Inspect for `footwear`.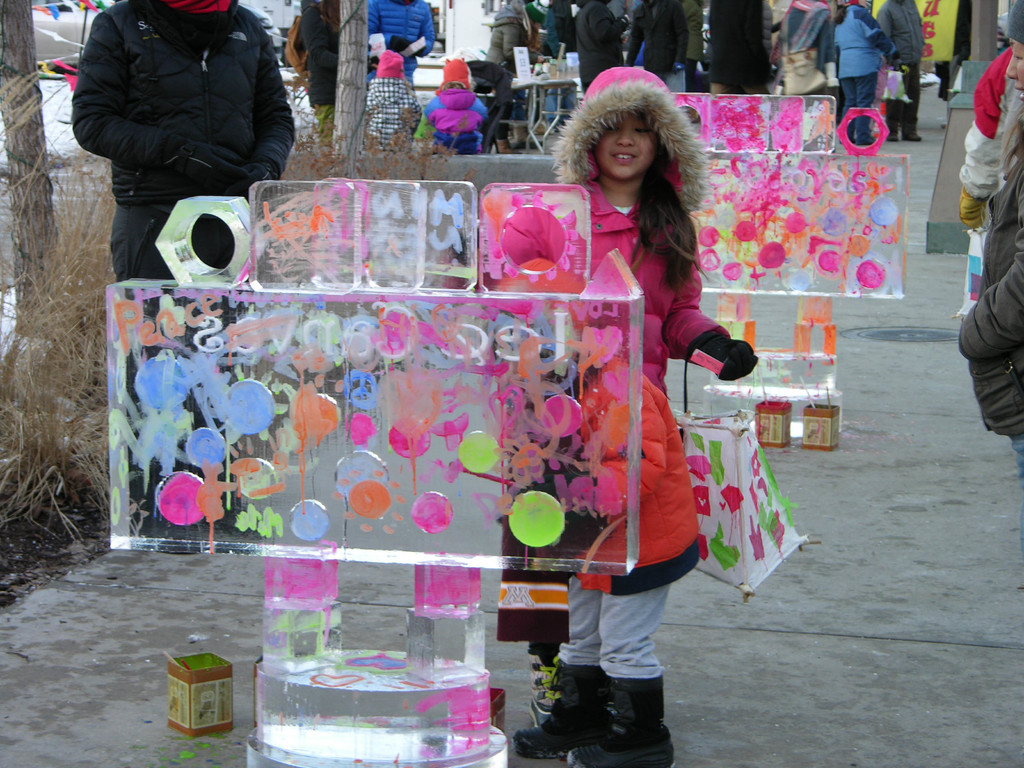
Inspection: <region>525, 644, 571, 723</region>.
